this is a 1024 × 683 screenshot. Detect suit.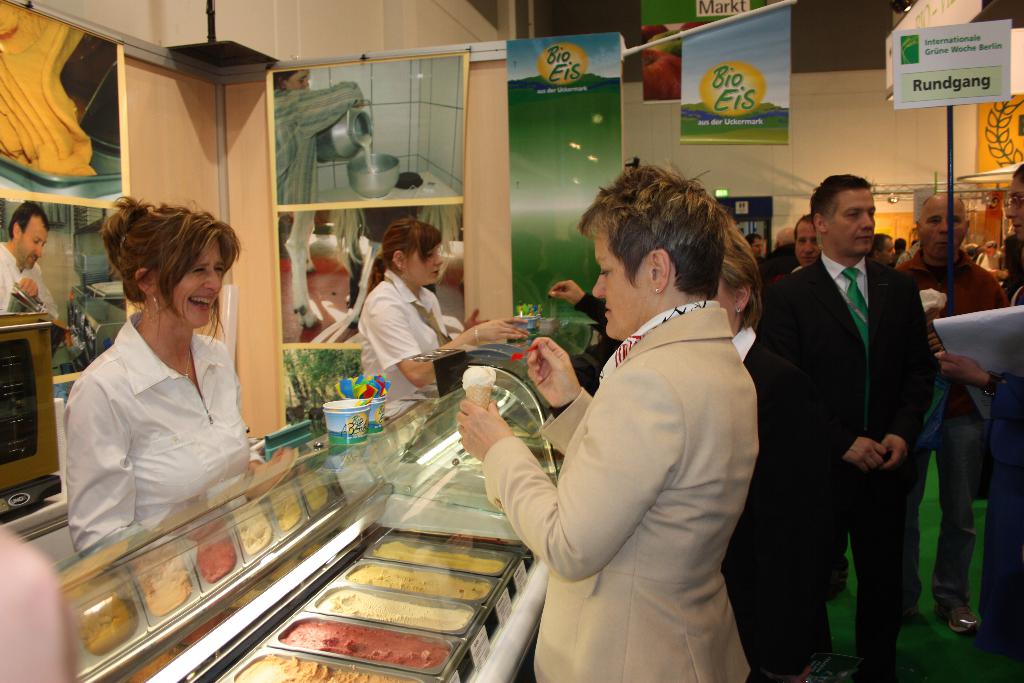
crop(760, 160, 944, 682).
